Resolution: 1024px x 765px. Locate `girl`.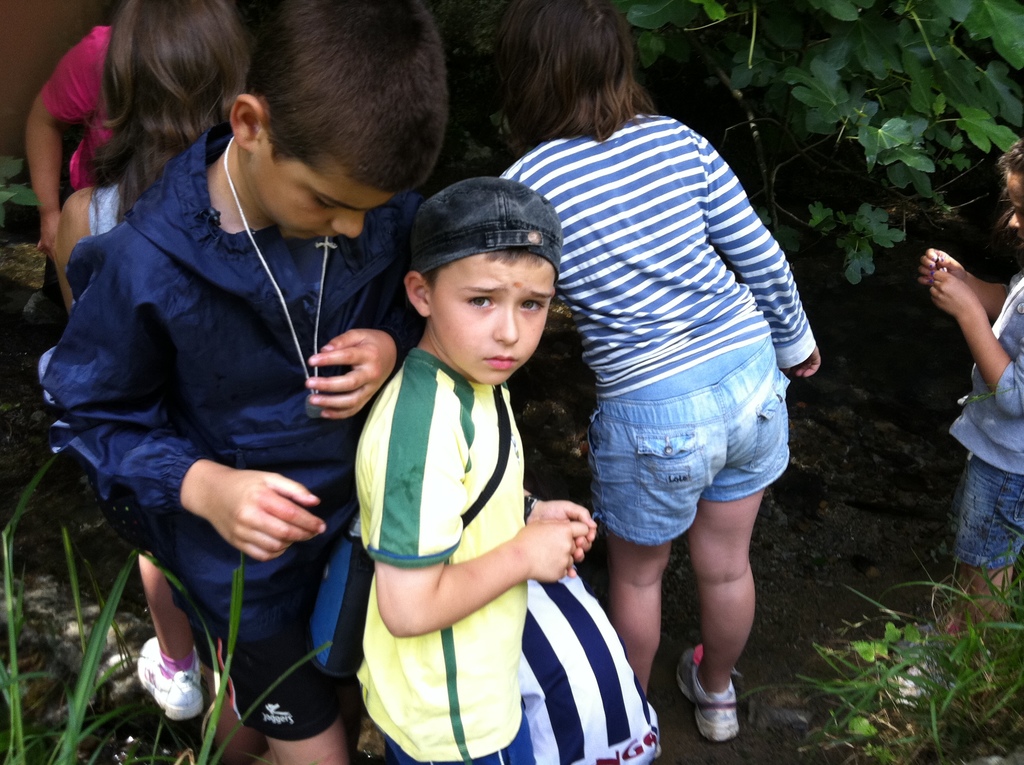
(915,152,1023,627).
